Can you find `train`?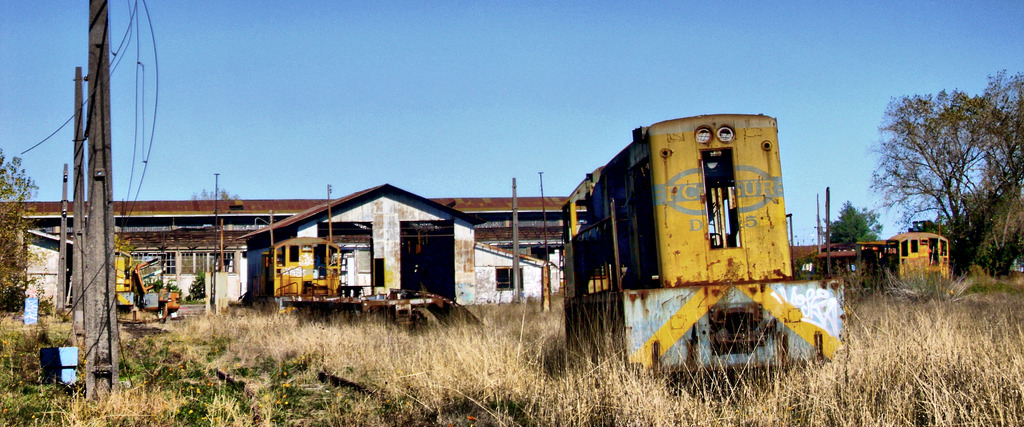
Yes, bounding box: (561, 112, 845, 376).
